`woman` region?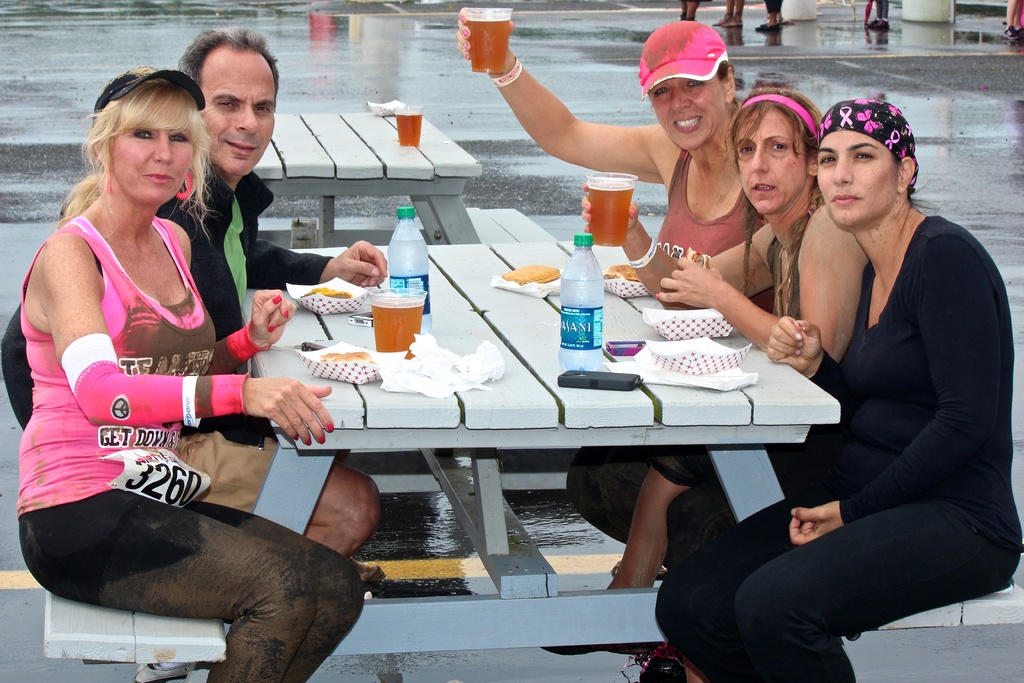
<region>568, 85, 870, 653</region>
